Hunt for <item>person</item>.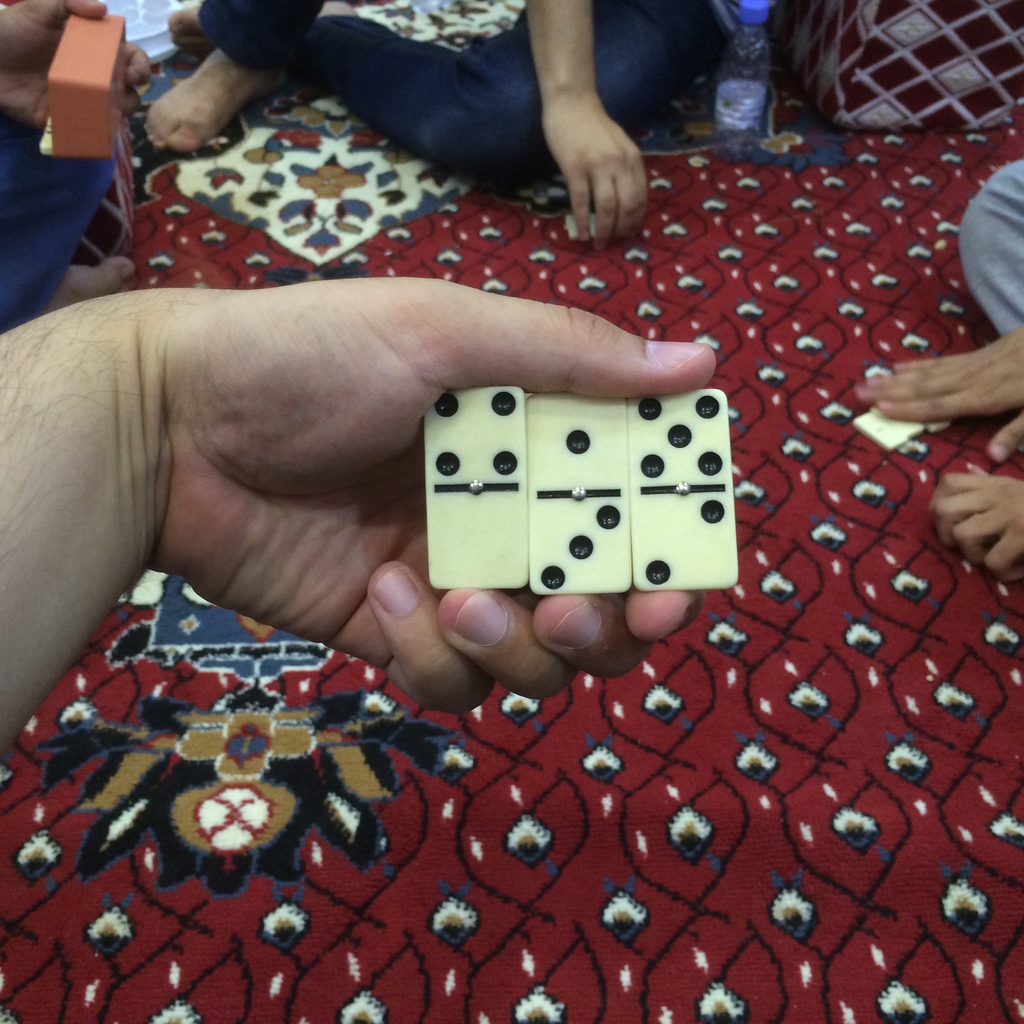
Hunted down at bbox=(854, 156, 1023, 585).
